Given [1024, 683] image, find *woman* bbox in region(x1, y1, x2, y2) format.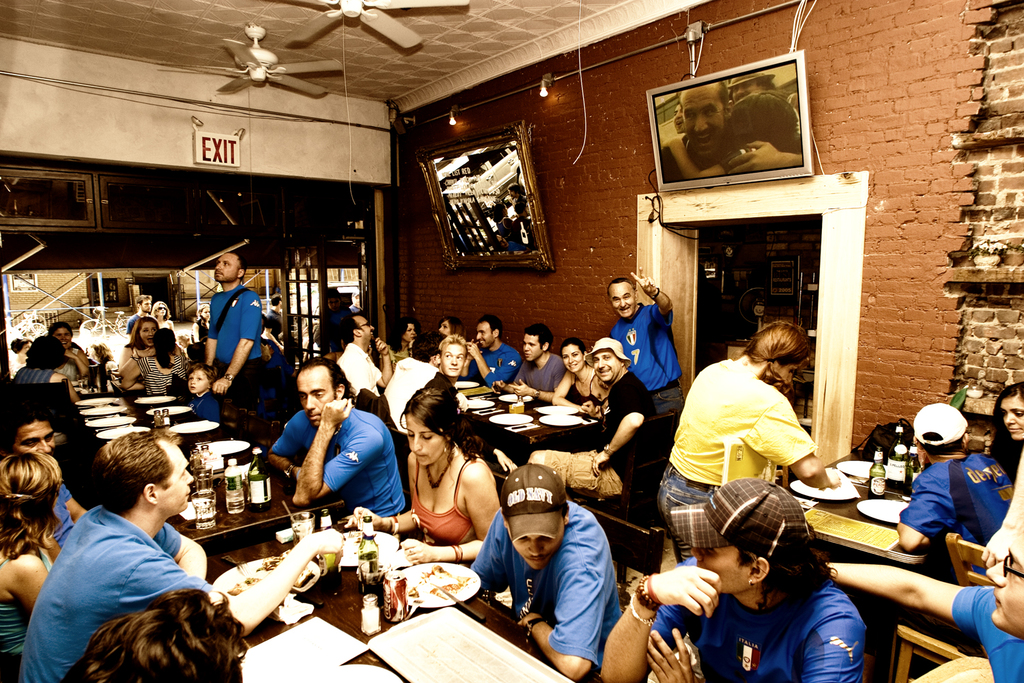
region(393, 315, 431, 361).
